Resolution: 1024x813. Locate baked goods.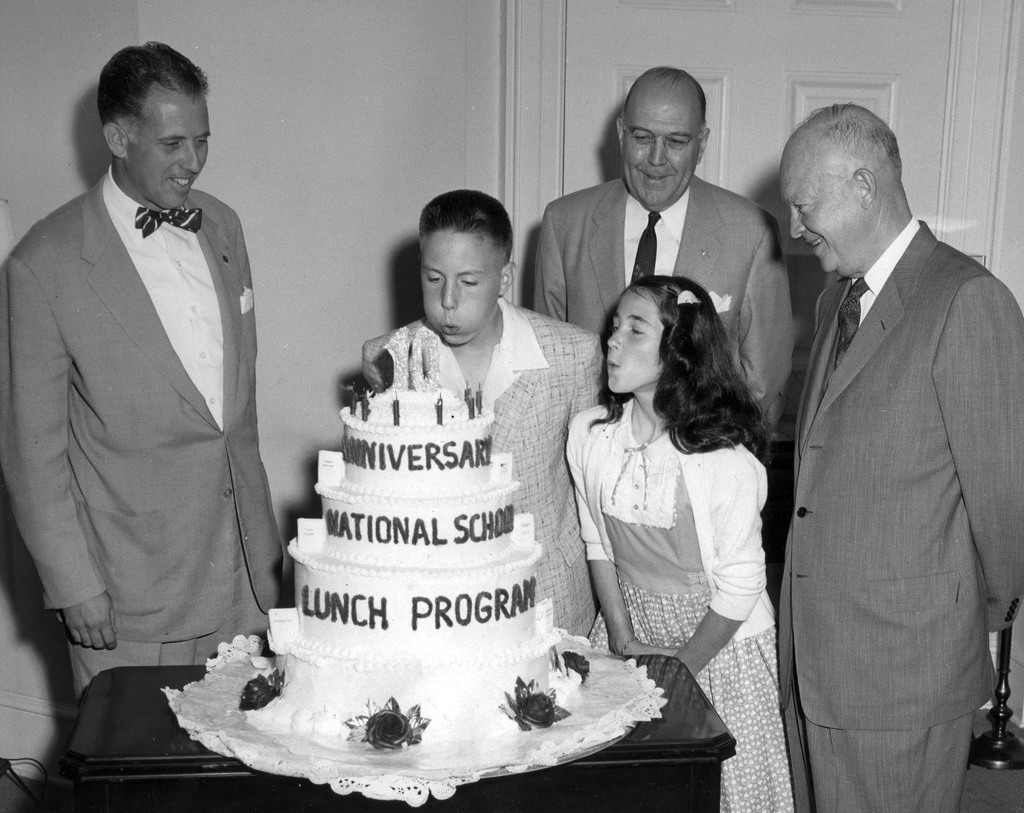
Rect(216, 353, 652, 777).
